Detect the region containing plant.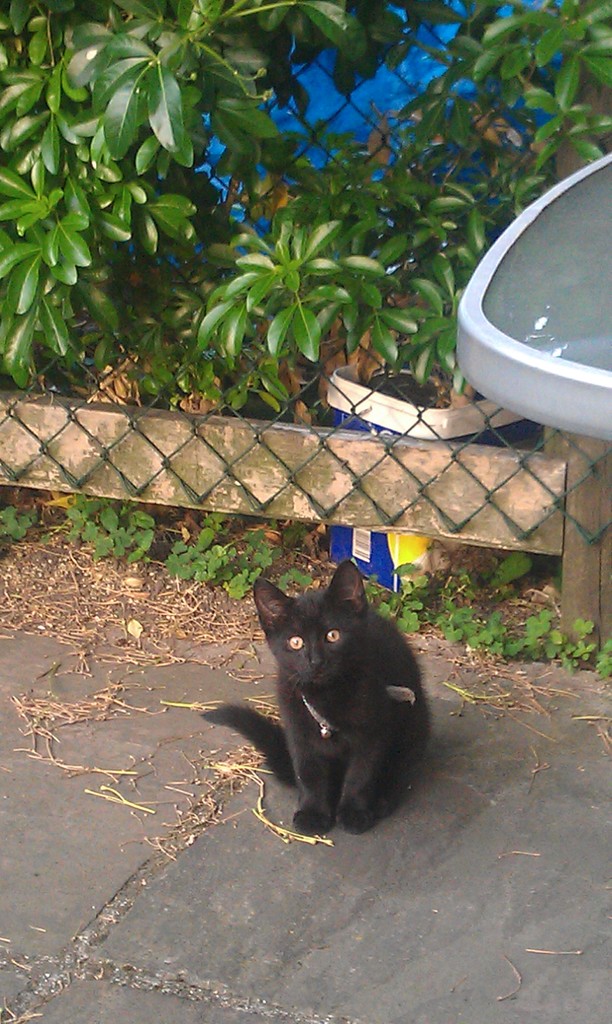
<bbox>223, 517, 310, 608</bbox>.
